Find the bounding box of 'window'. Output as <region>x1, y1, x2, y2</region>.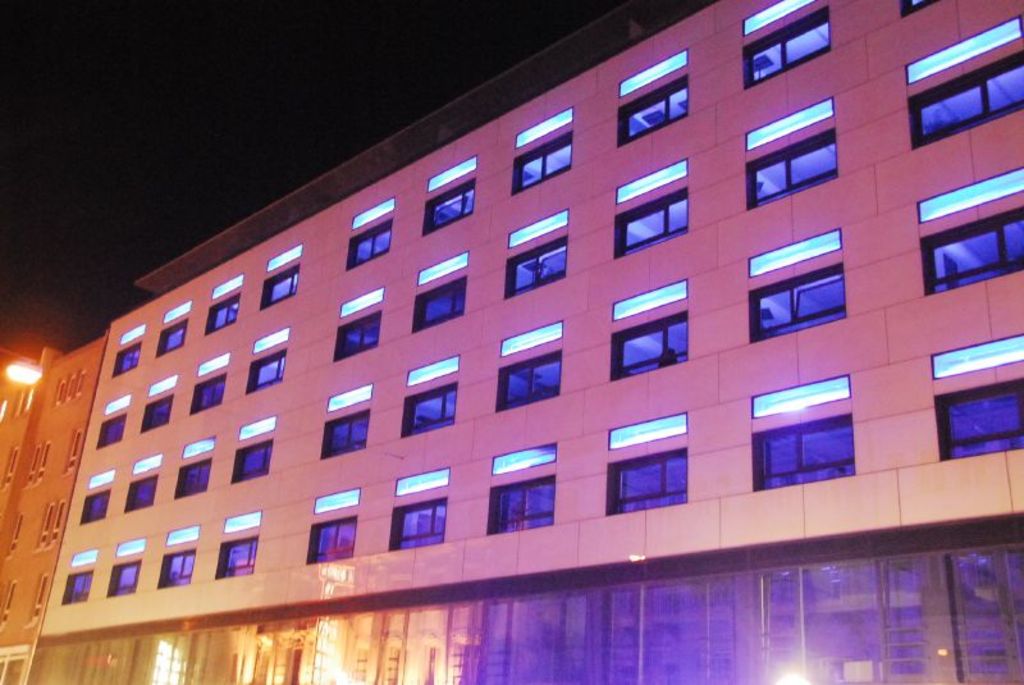
<region>221, 510, 259, 534</region>.
